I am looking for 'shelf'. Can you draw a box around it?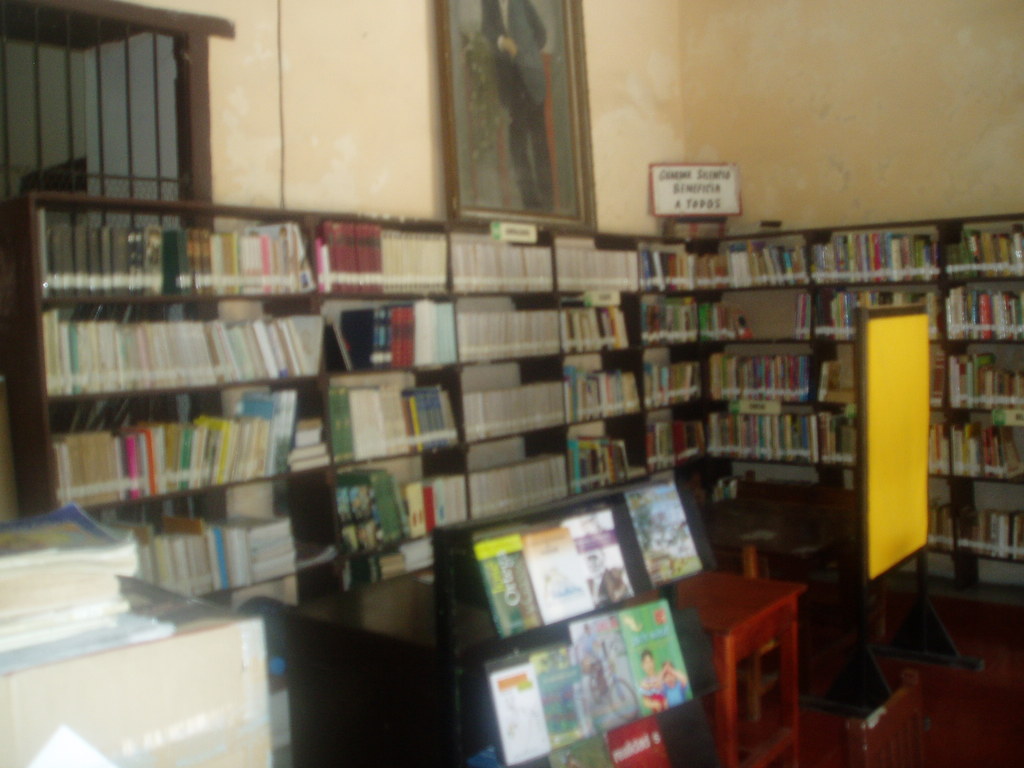
Sure, the bounding box is (left=657, top=248, right=709, bottom=285).
